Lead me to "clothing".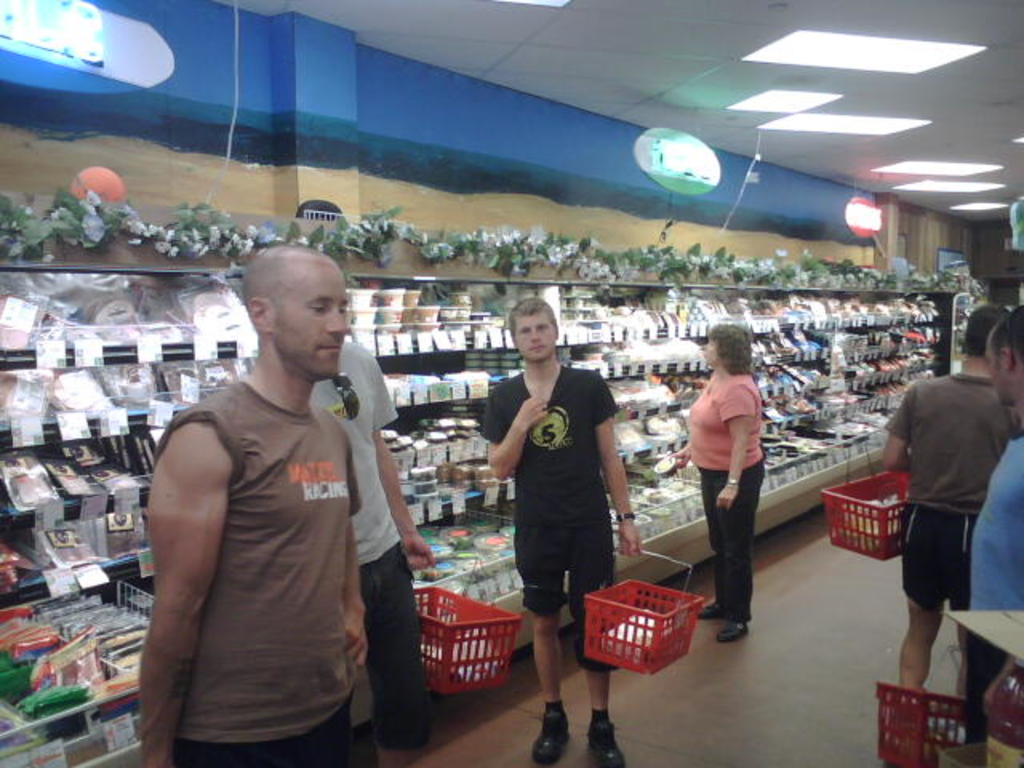
Lead to x1=301, y1=339, x2=434, y2=746.
